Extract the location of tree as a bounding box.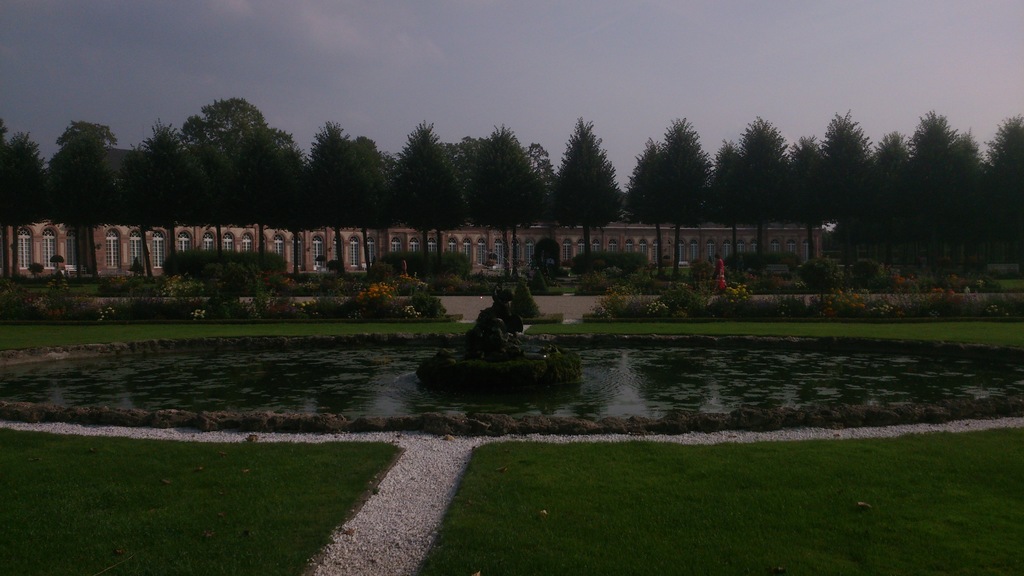
left=540, top=133, right=623, bottom=264.
